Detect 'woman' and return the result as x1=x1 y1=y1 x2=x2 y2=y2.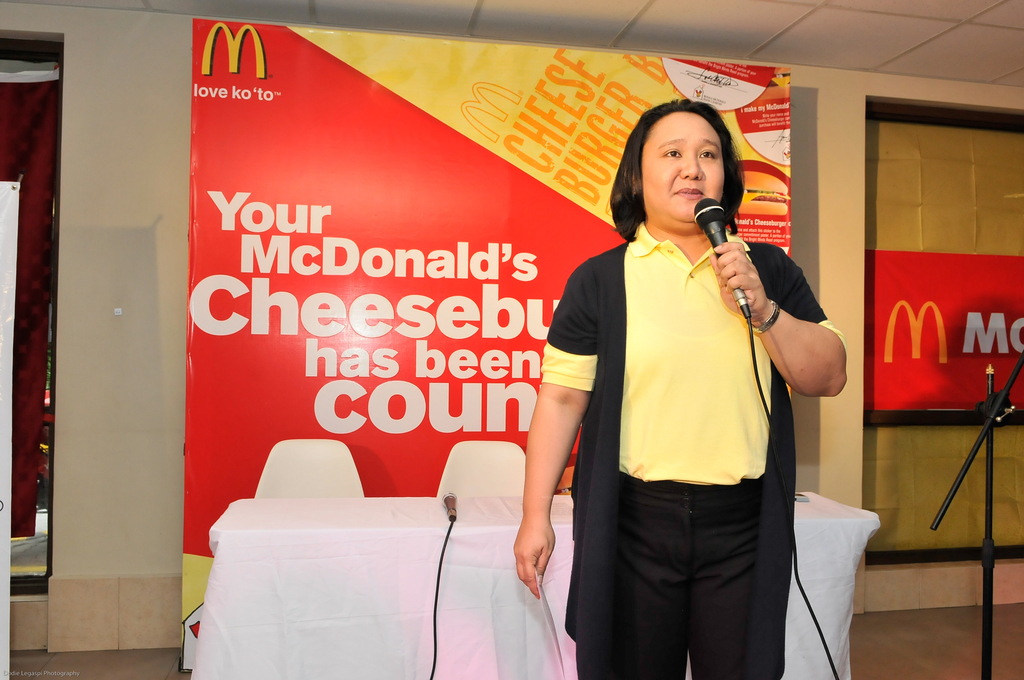
x1=507 y1=101 x2=852 y2=659.
